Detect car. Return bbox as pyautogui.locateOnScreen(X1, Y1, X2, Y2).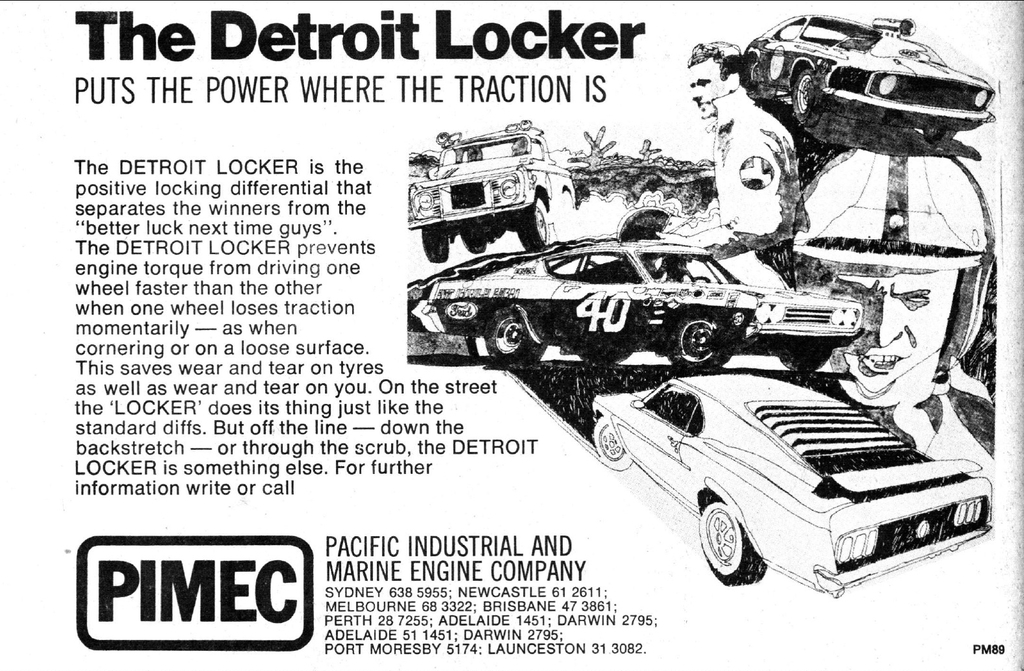
pyautogui.locateOnScreen(739, 8, 994, 148).
